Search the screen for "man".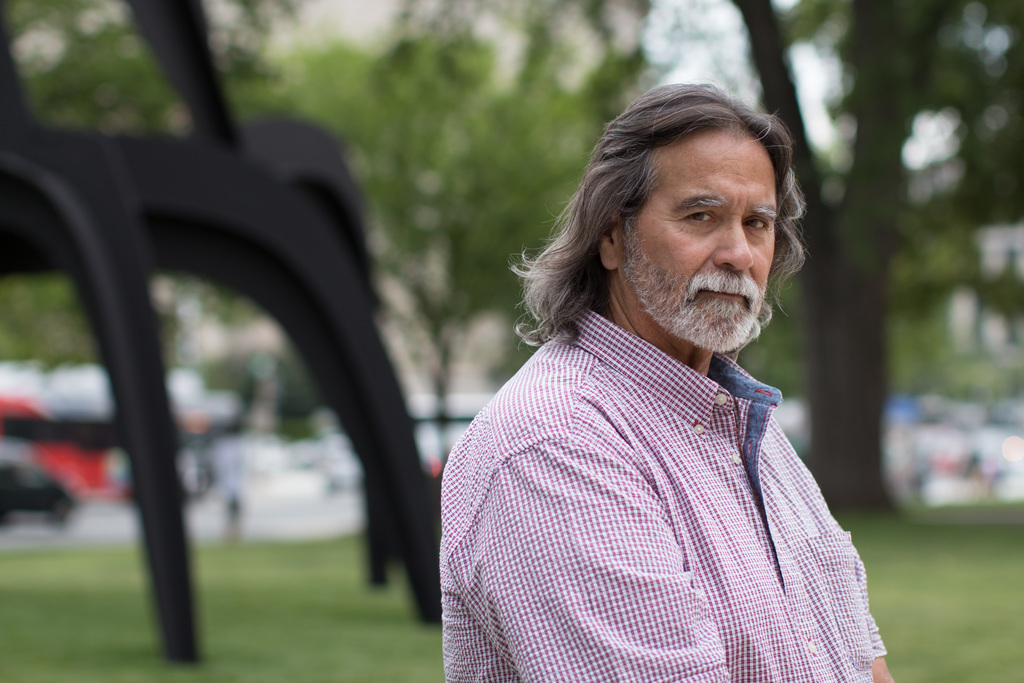
Found at <box>410,70,897,668</box>.
